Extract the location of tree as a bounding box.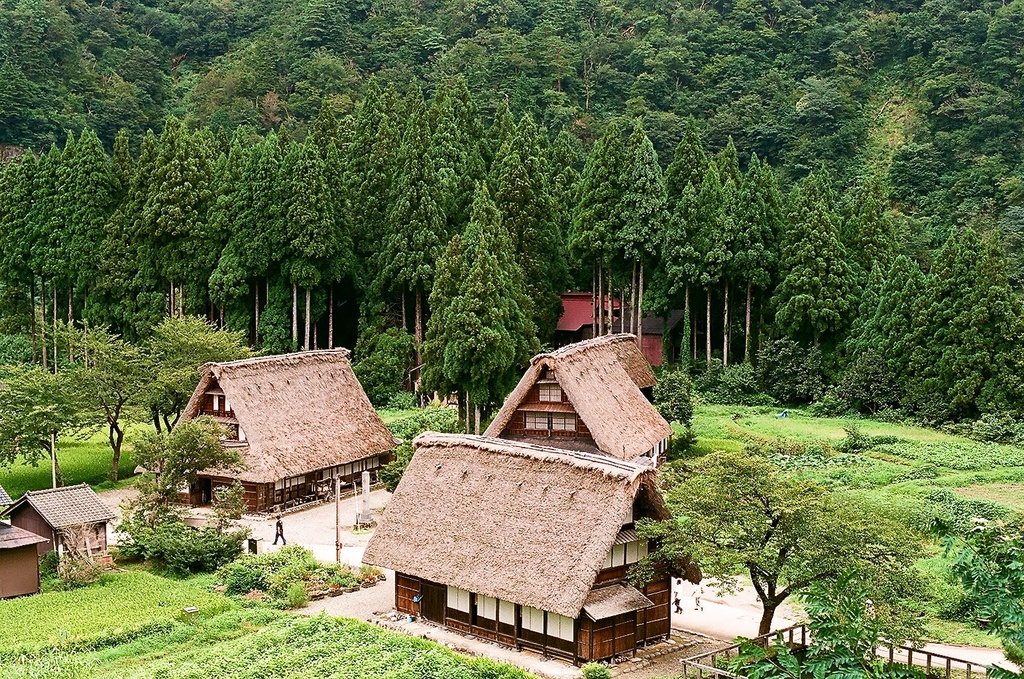
region(62, 133, 77, 321).
